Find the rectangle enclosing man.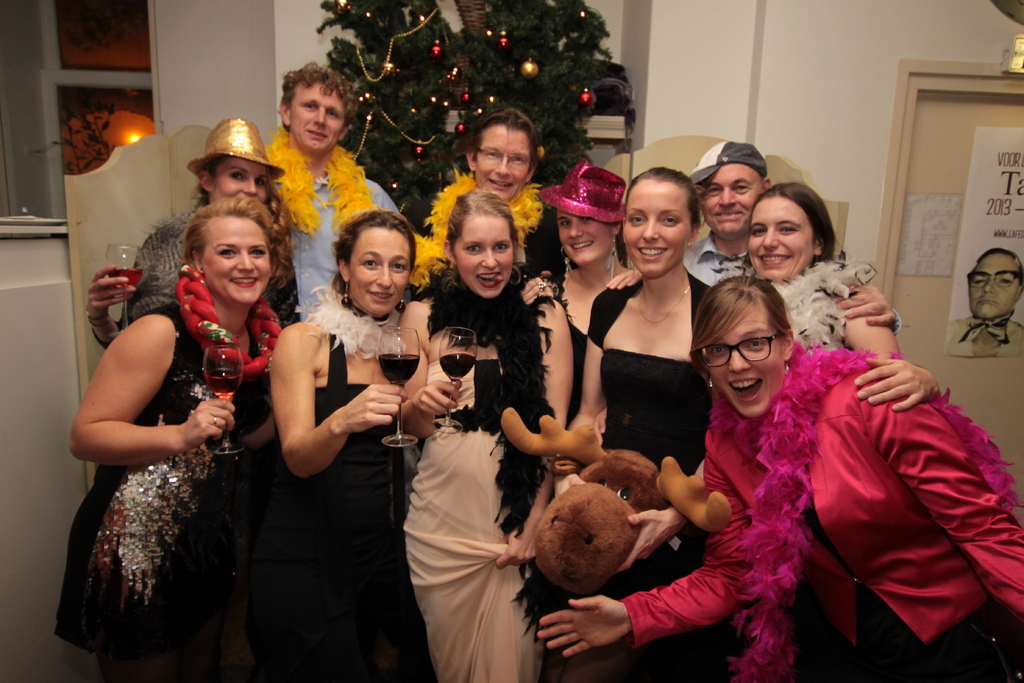
{"left": 598, "top": 138, "right": 902, "bottom": 336}.
